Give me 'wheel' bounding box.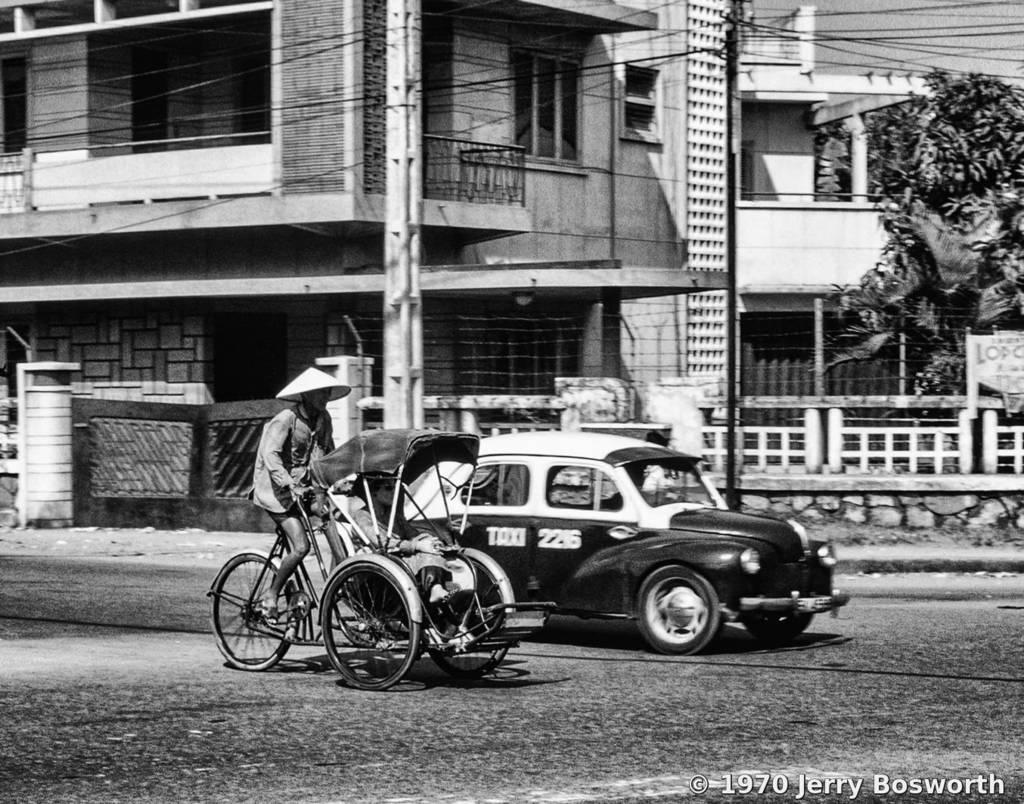
<bbox>320, 560, 417, 691</bbox>.
